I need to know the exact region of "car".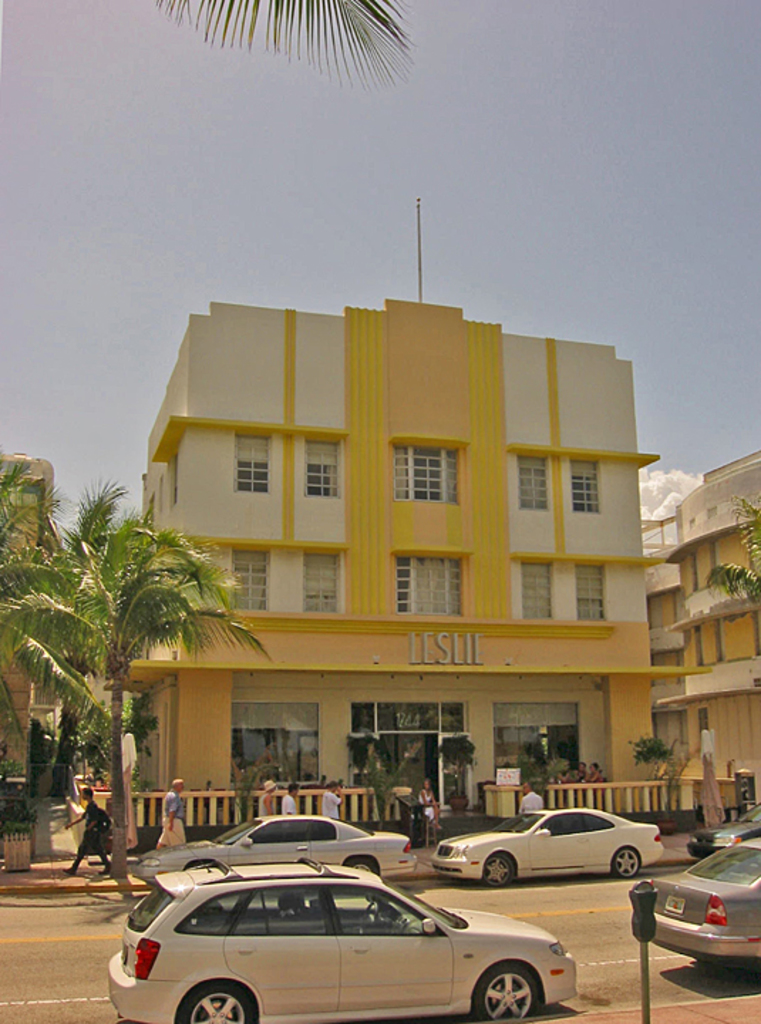
Region: {"left": 691, "top": 808, "right": 760, "bottom": 863}.
